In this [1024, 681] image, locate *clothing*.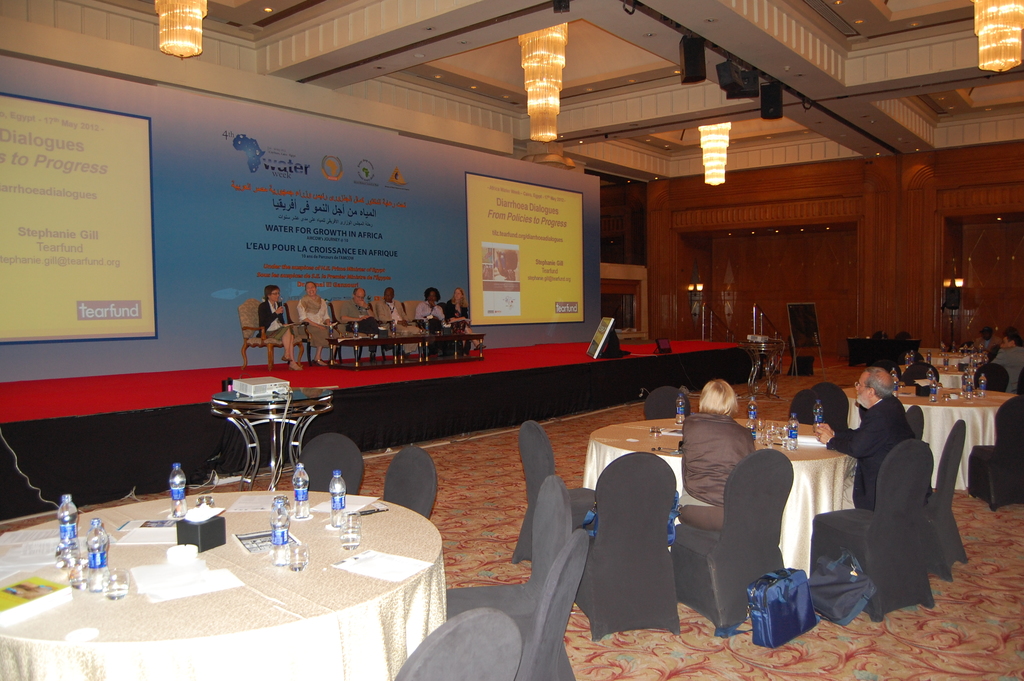
Bounding box: [828,397,934,509].
